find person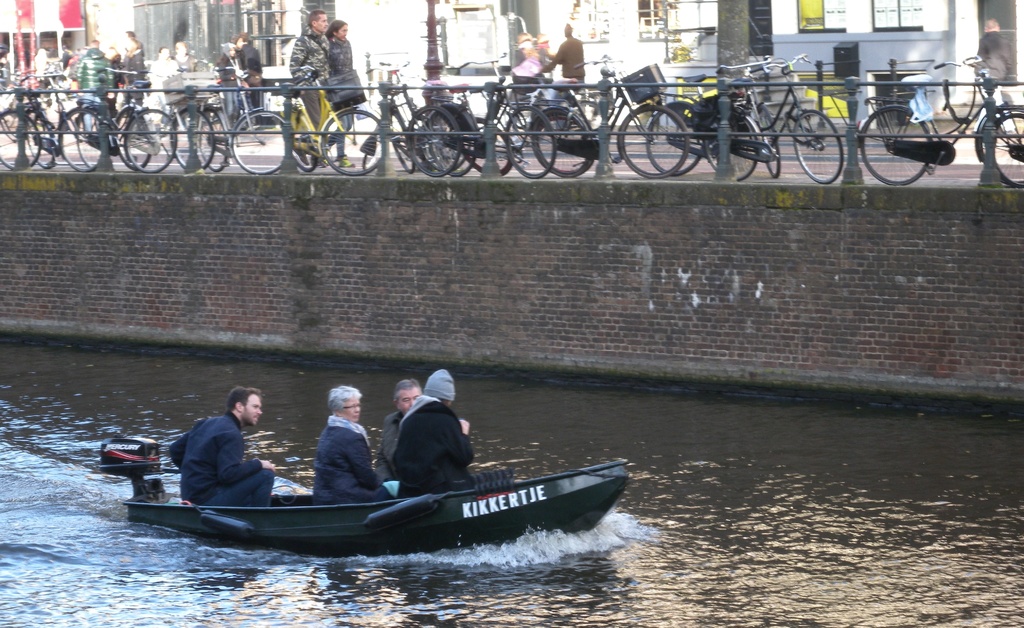
box=[390, 368, 485, 499]
